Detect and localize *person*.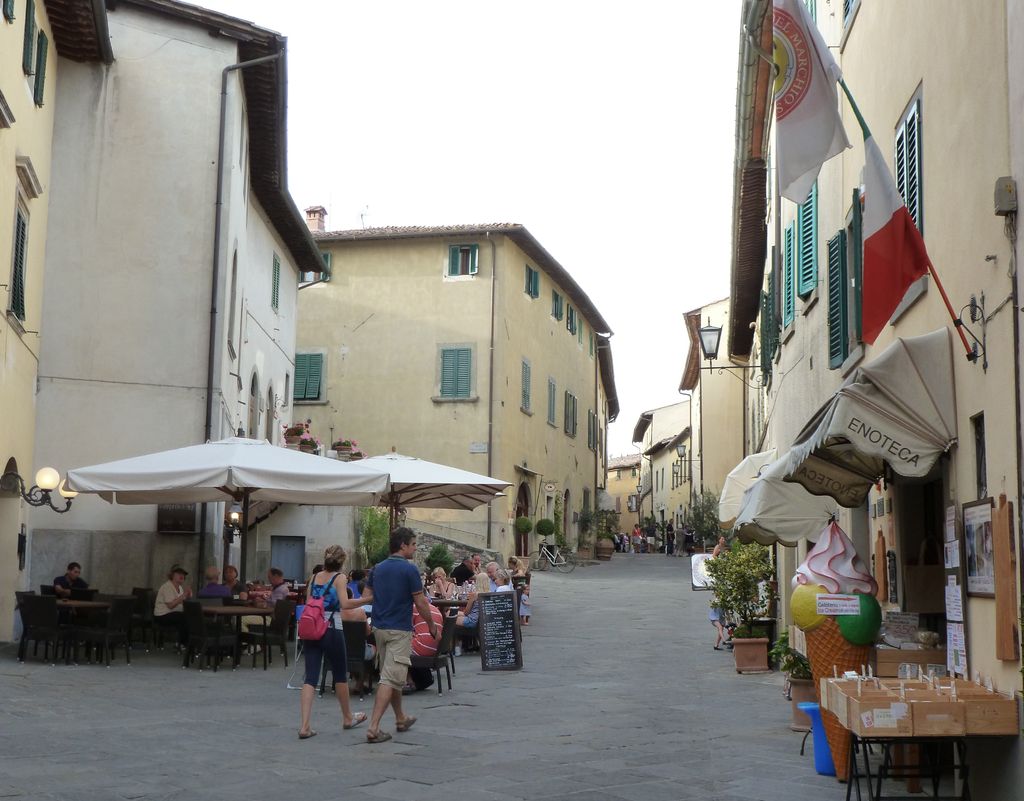
Localized at select_region(282, 544, 367, 729).
